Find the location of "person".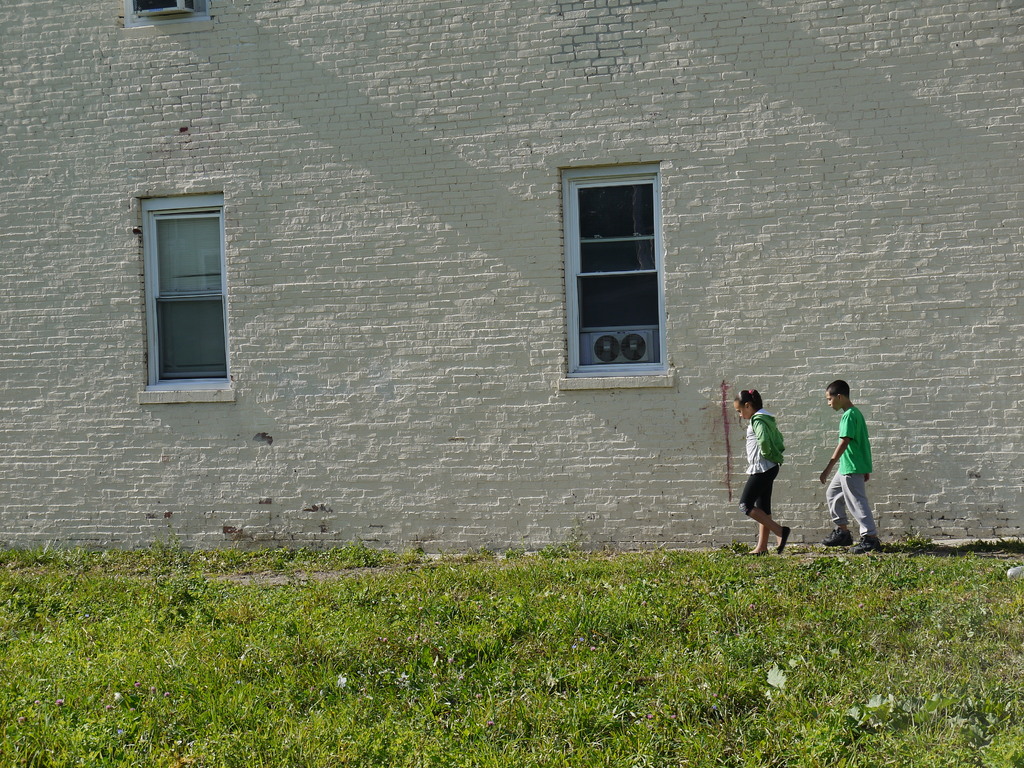
Location: <bbox>817, 378, 884, 554</bbox>.
